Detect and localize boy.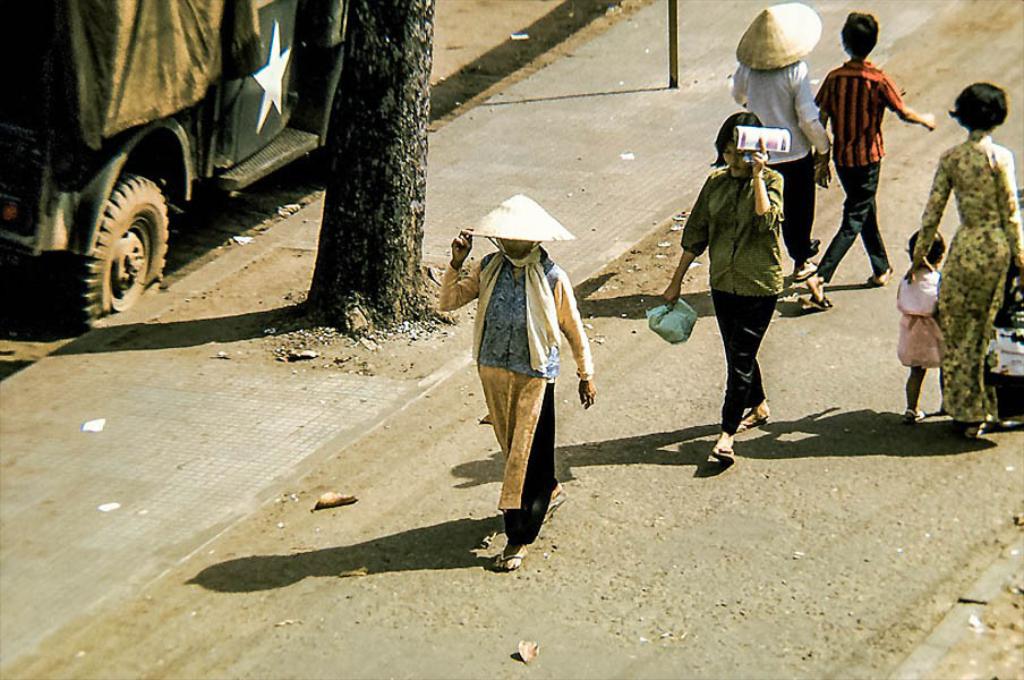
Localized at <box>801,10,937,314</box>.
